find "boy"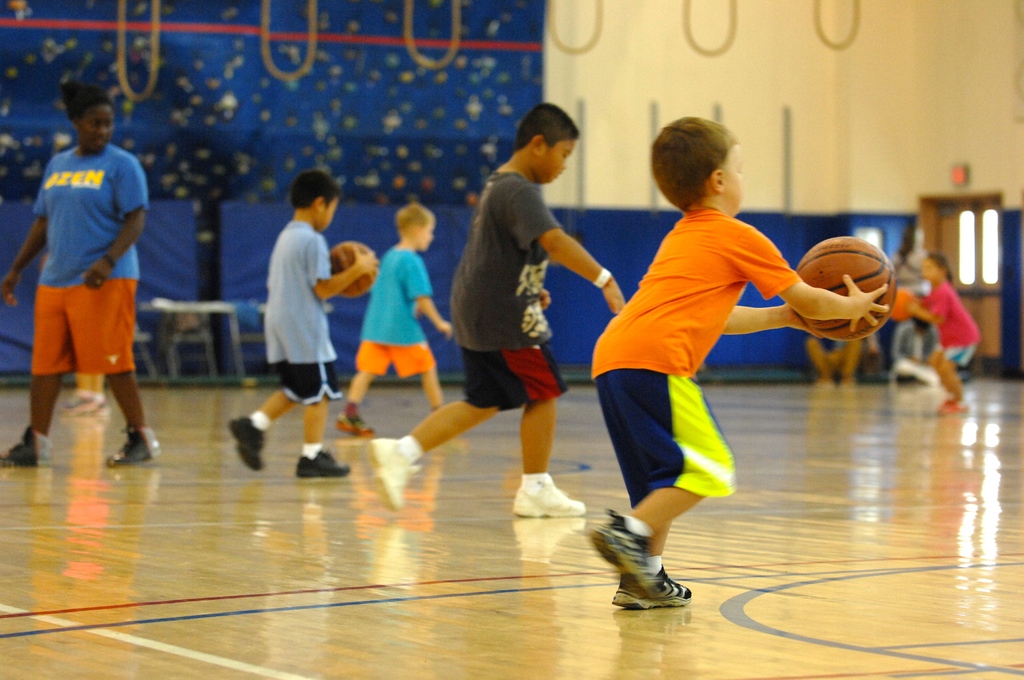
[229,168,378,472]
